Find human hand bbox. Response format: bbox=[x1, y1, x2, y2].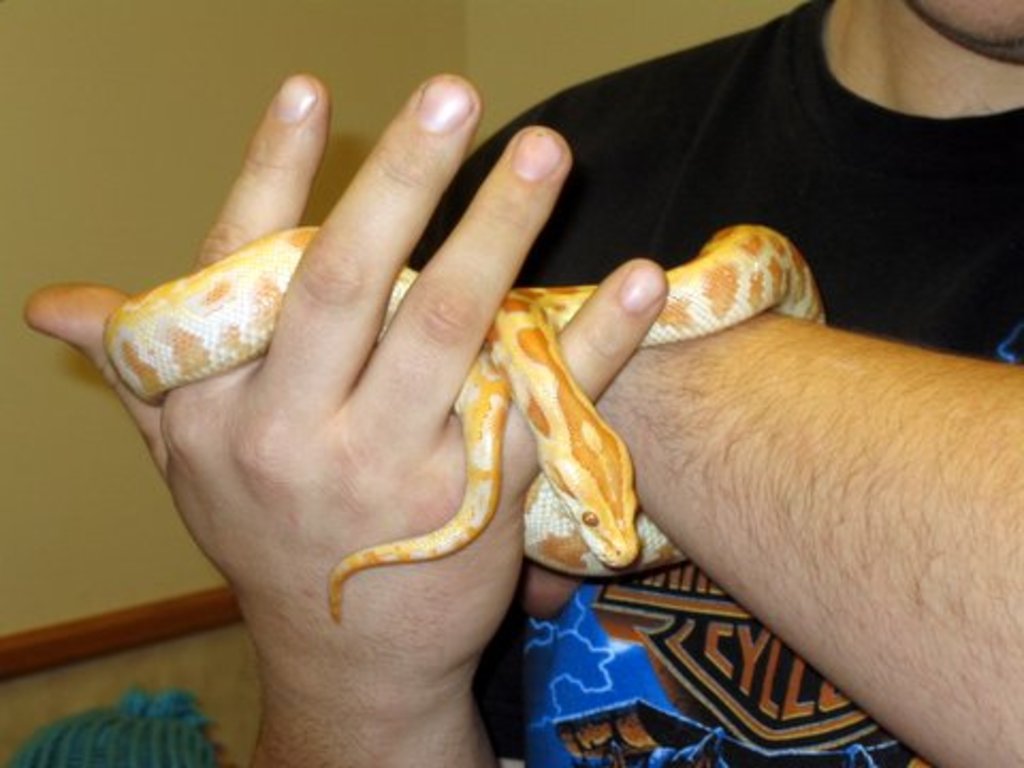
bbox=[9, 211, 540, 766].
